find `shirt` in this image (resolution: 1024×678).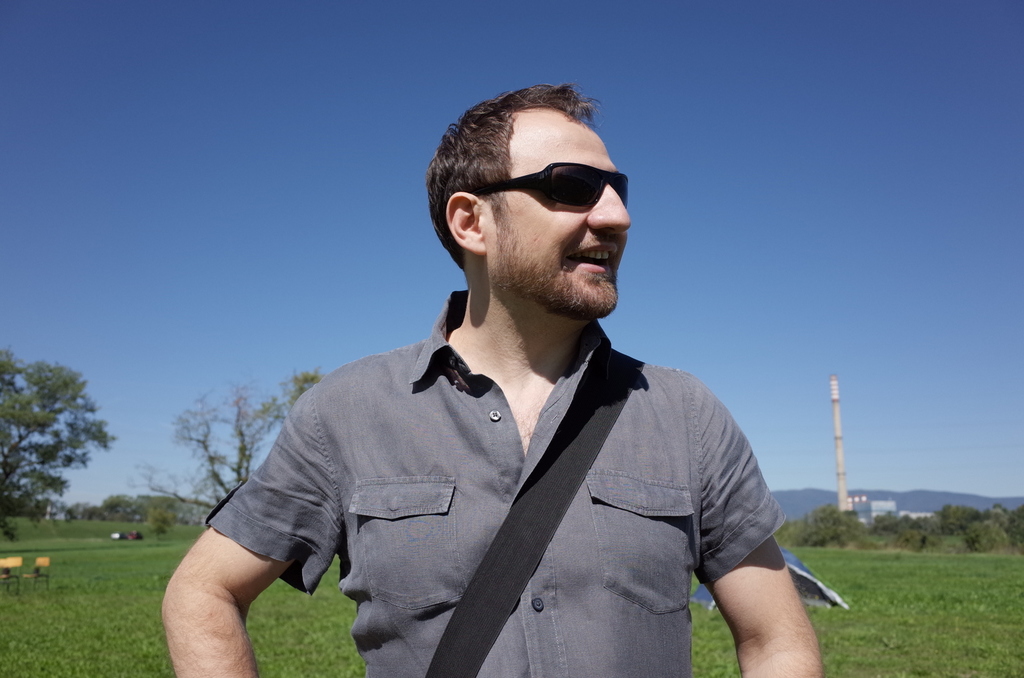
(200, 286, 792, 670).
